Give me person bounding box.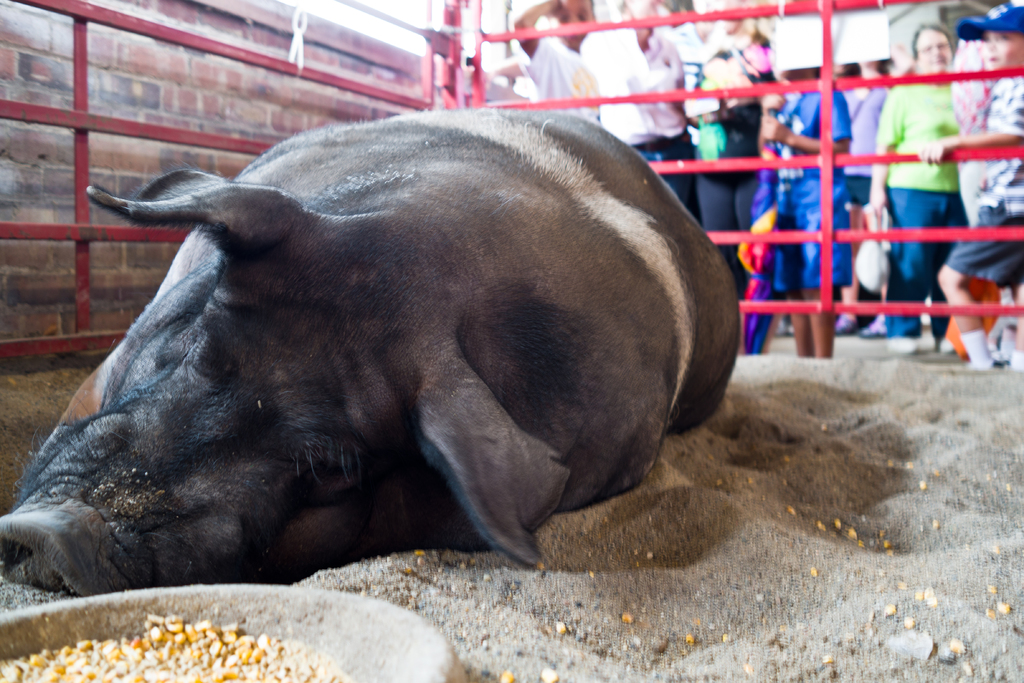
<box>875,22,982,354</box>.
